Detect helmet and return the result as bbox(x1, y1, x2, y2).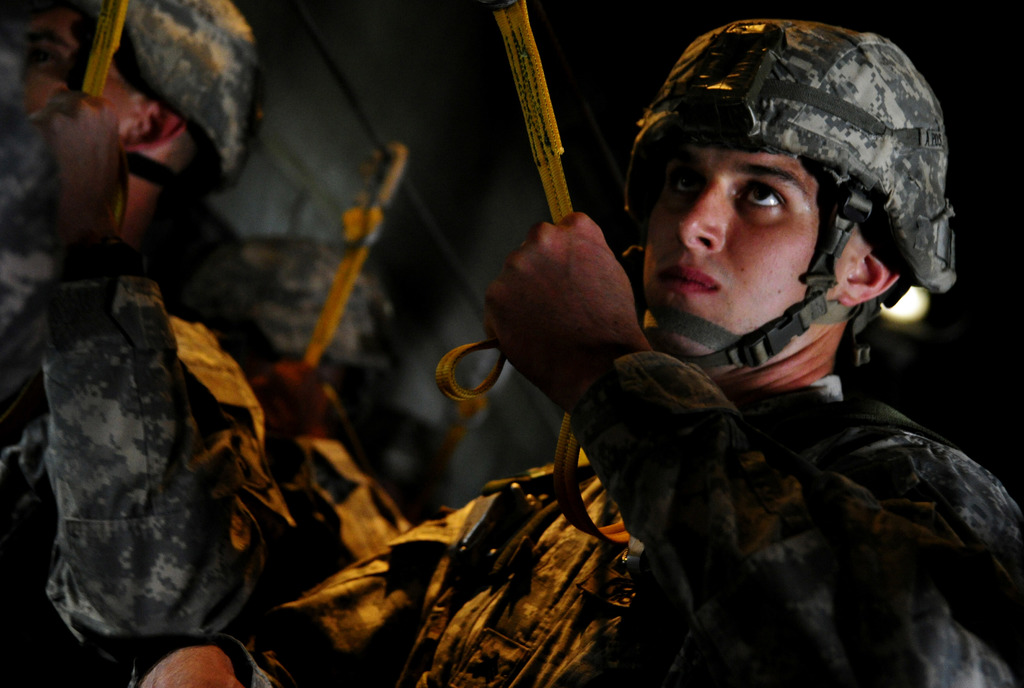
bbox(620, 8, 961, 390).
